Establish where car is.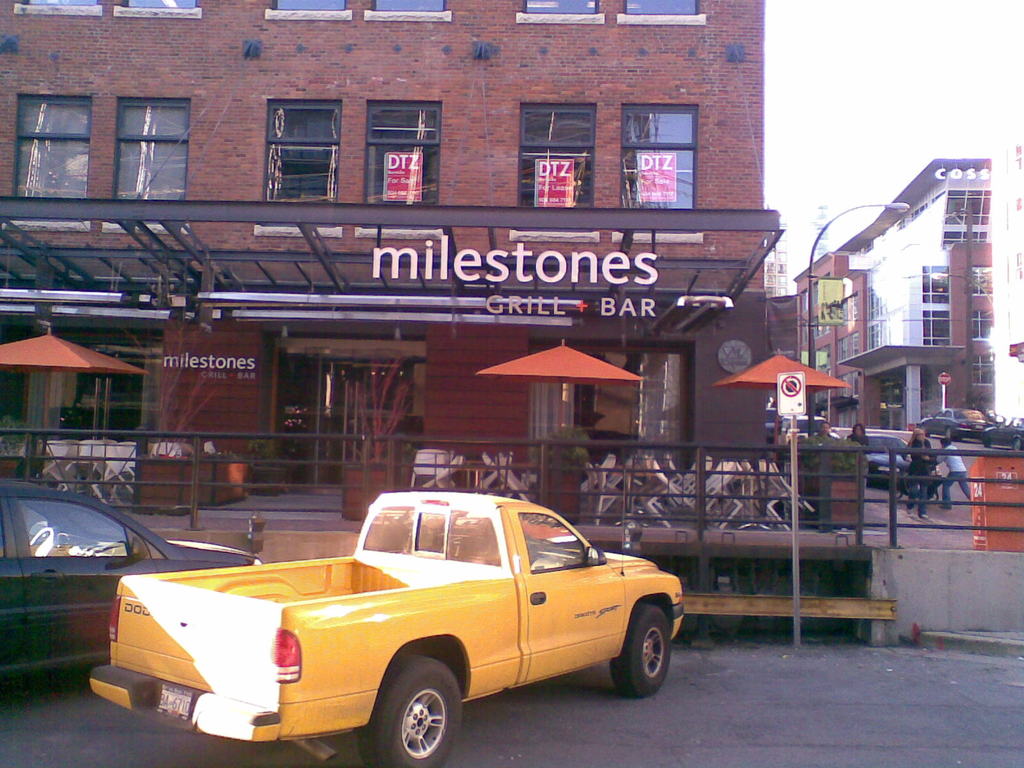
Established at [left=774, top=416, right=833, bottom=445].
